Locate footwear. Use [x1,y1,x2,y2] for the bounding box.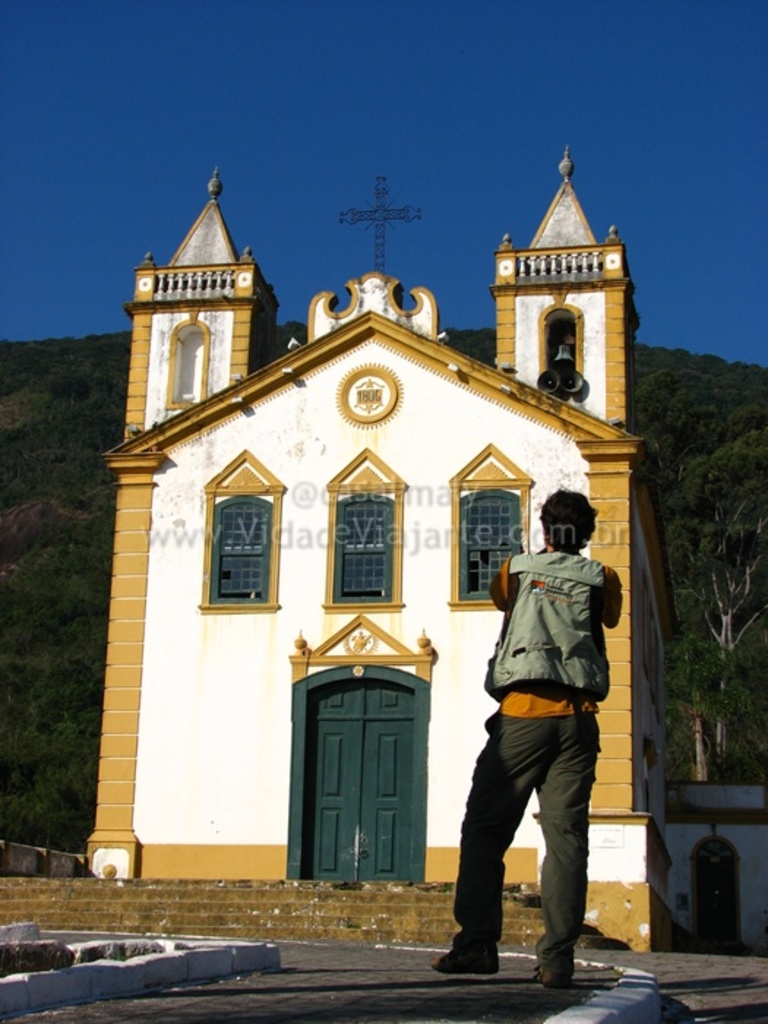
[535,968,575,990].
